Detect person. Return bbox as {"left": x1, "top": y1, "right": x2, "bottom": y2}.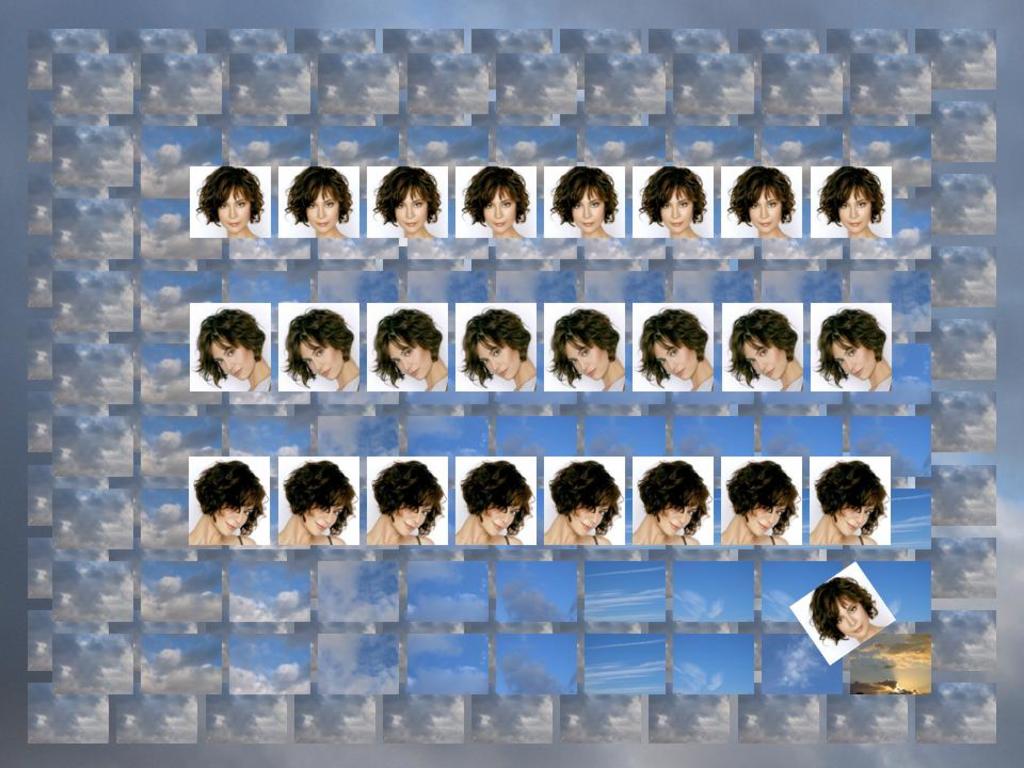
{"left": 373, "top": 167, "right": 443, "bottom": 233}.
